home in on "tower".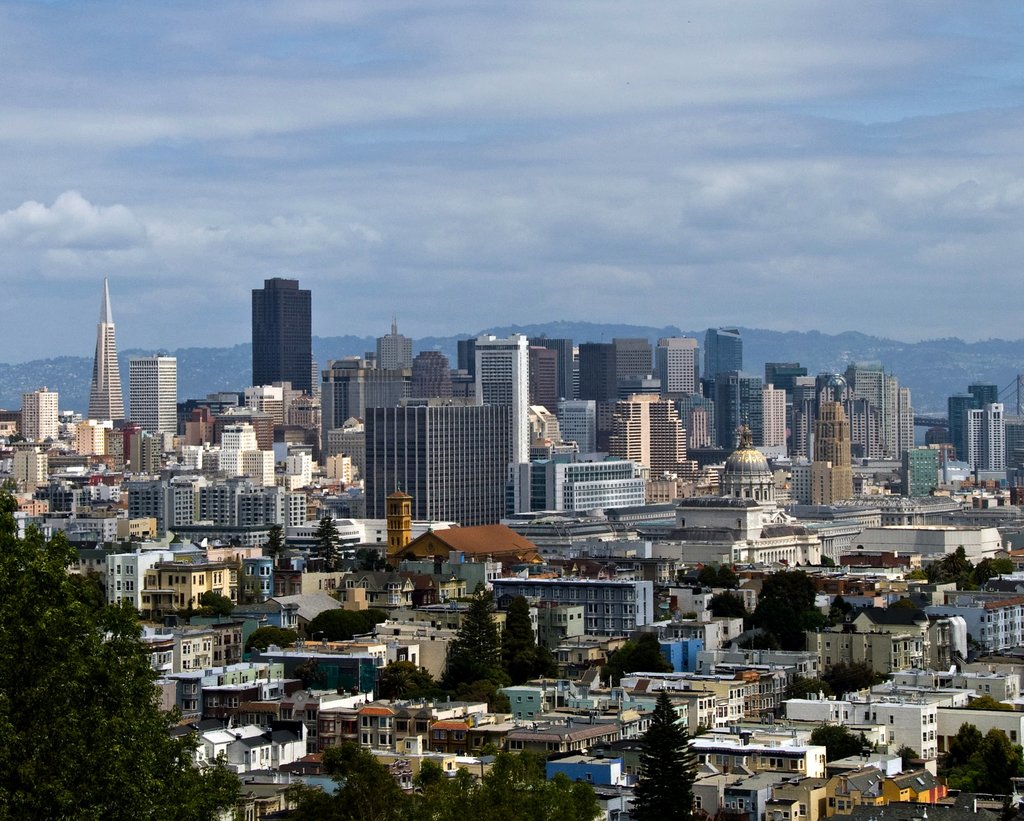
Homed in at bbox=[131, 352, 179, 437].
